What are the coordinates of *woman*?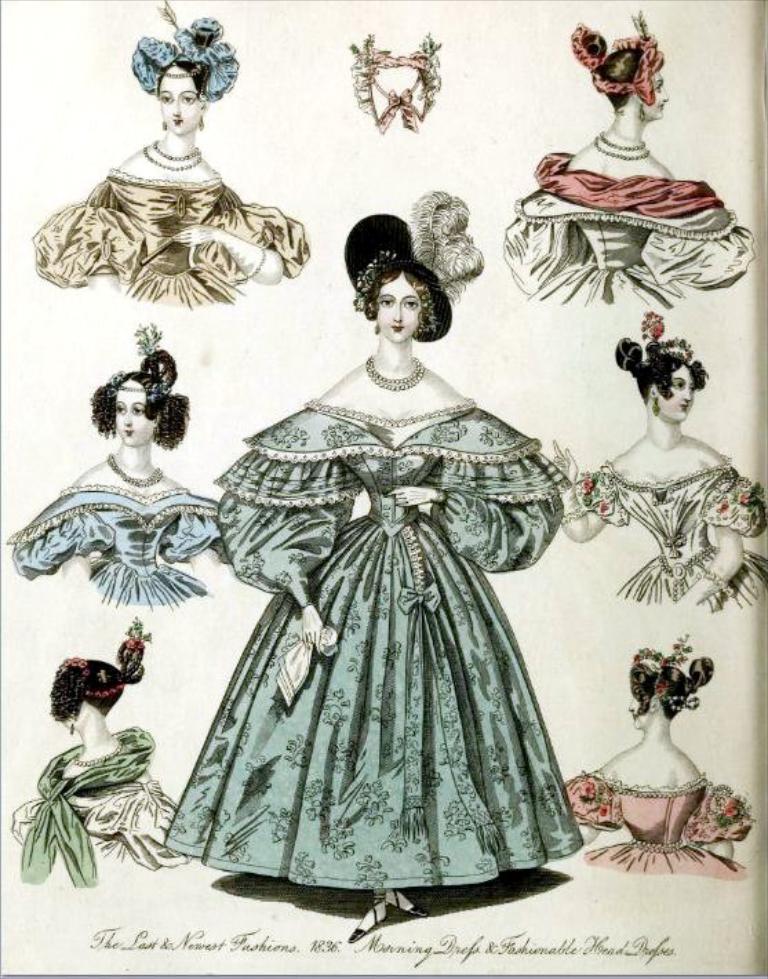
(x1=509, y1=7, x2=760, y2=313).
